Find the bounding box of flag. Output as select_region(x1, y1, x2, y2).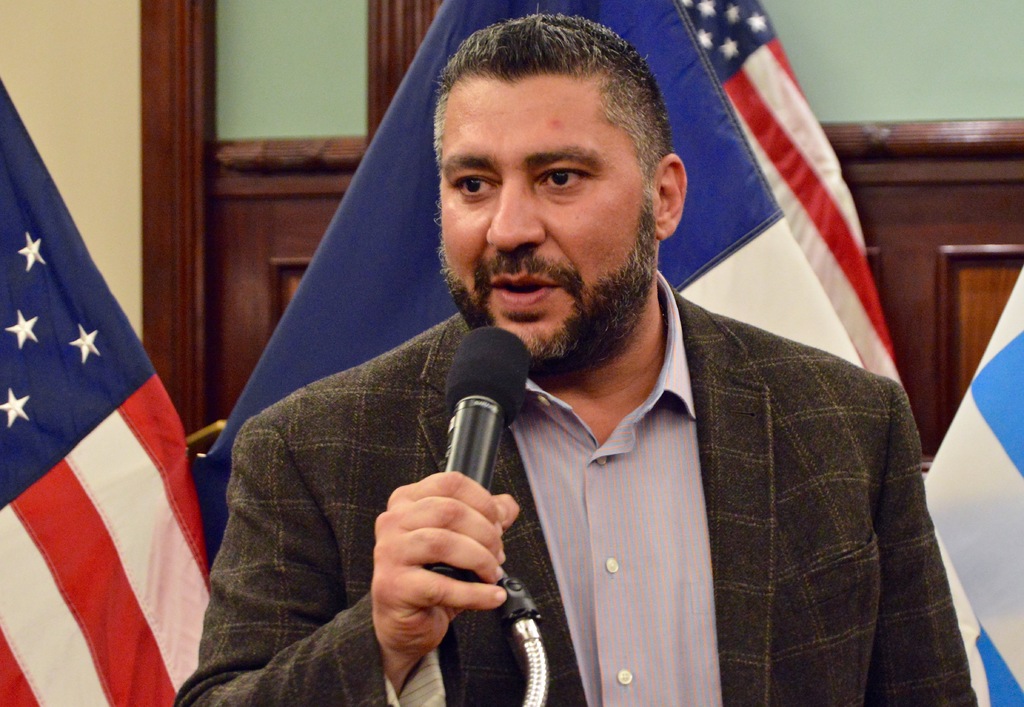
select_region(929, 262, 1023, 706).
